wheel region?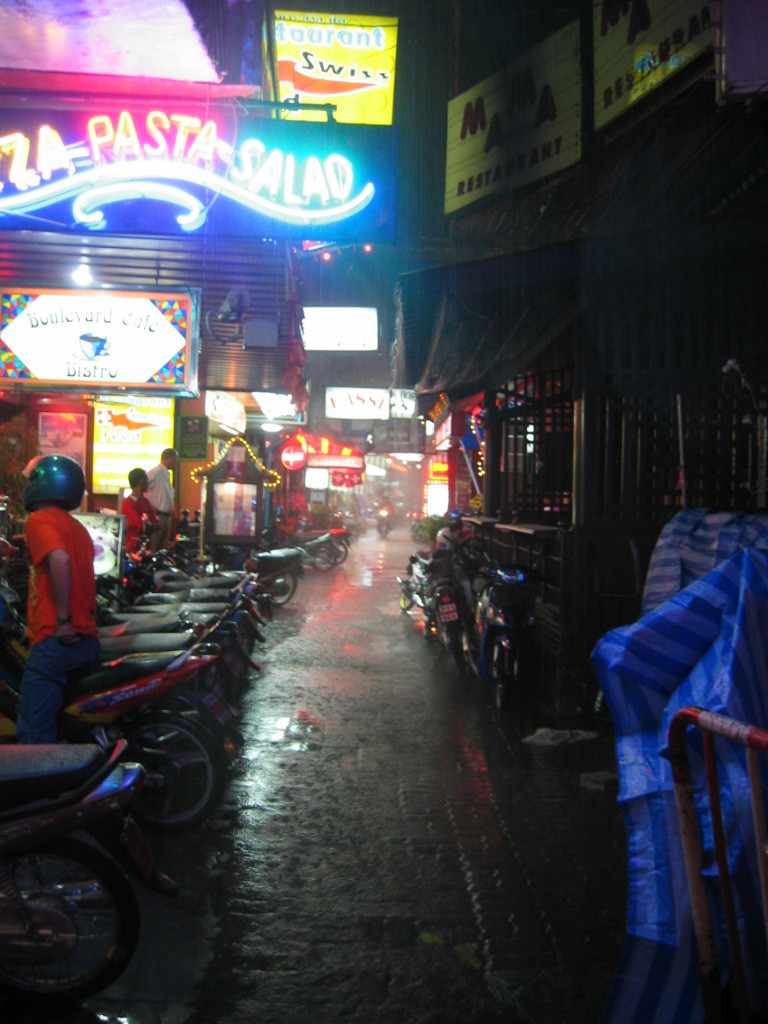
detection(328, 537, 355, 565)
